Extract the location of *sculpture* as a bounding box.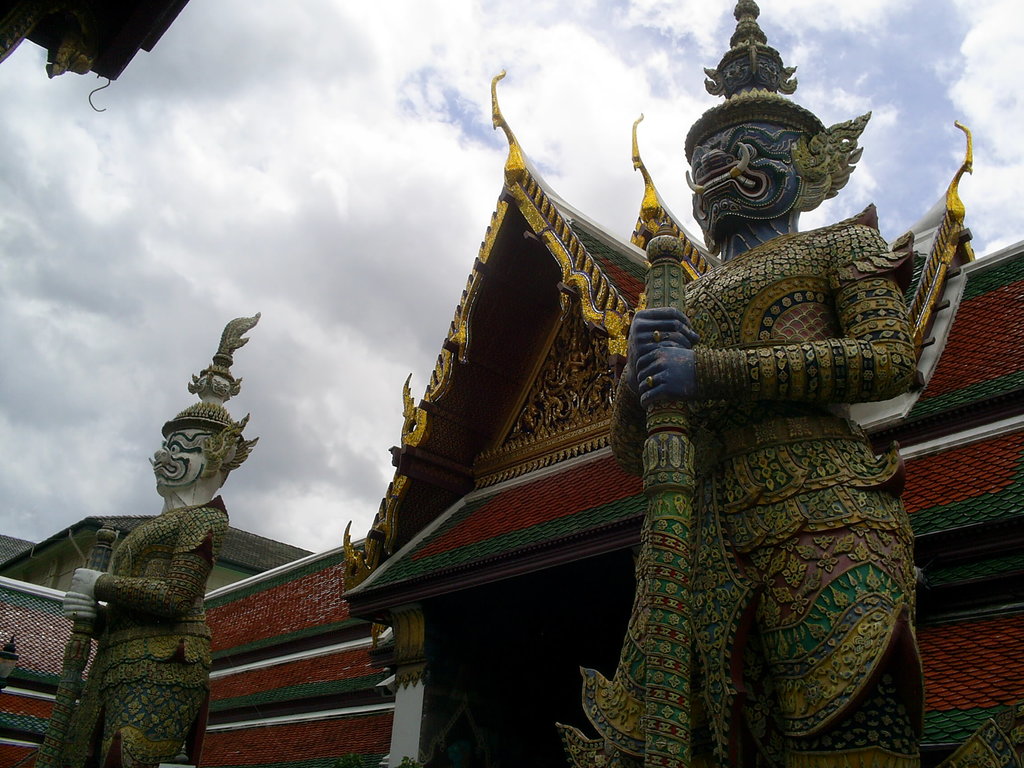
(549,0,922,766).
